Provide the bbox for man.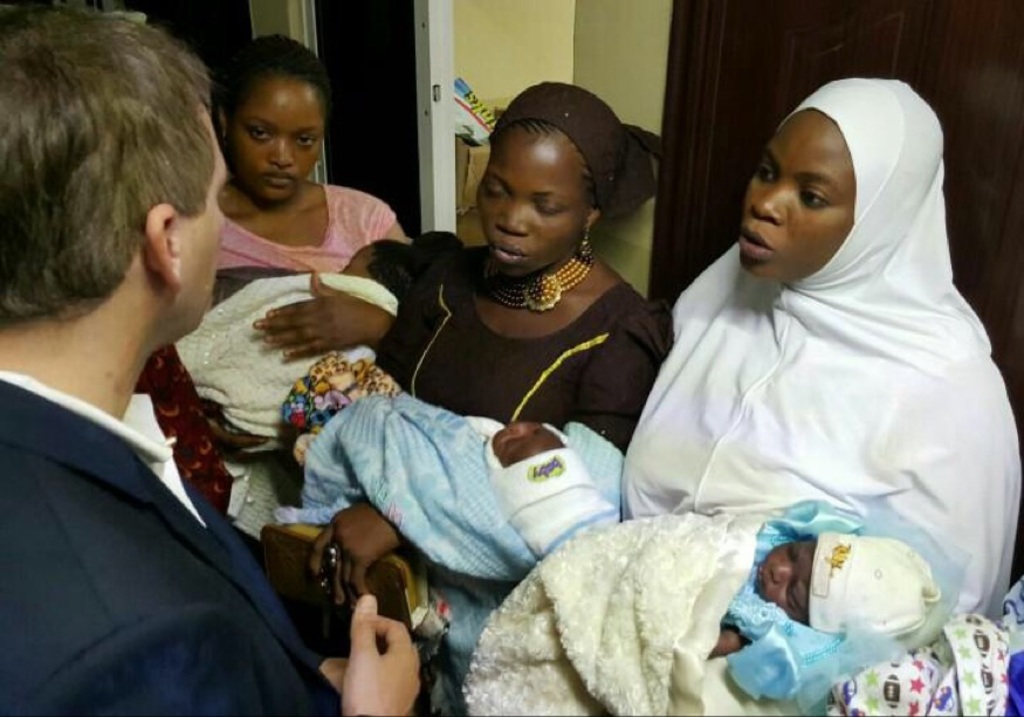
{"x1": 0, "y1": 5, "x2": 421, "y2": 716}.
